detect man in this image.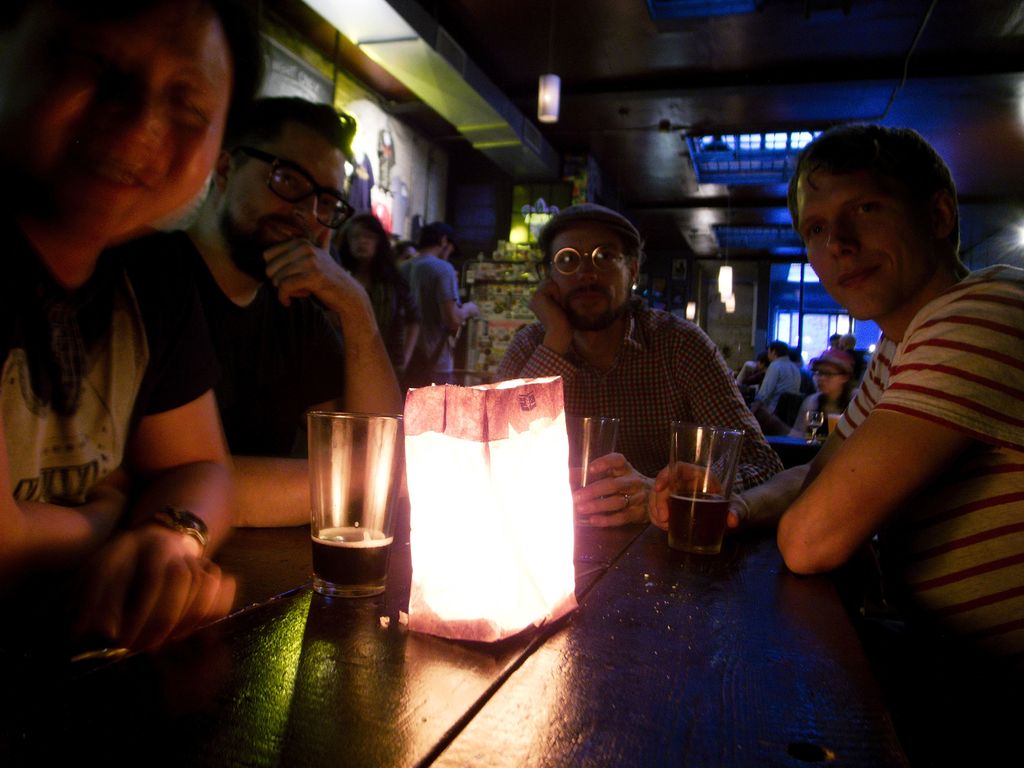
Detection: select_region(744, 101, 1019, 659).
